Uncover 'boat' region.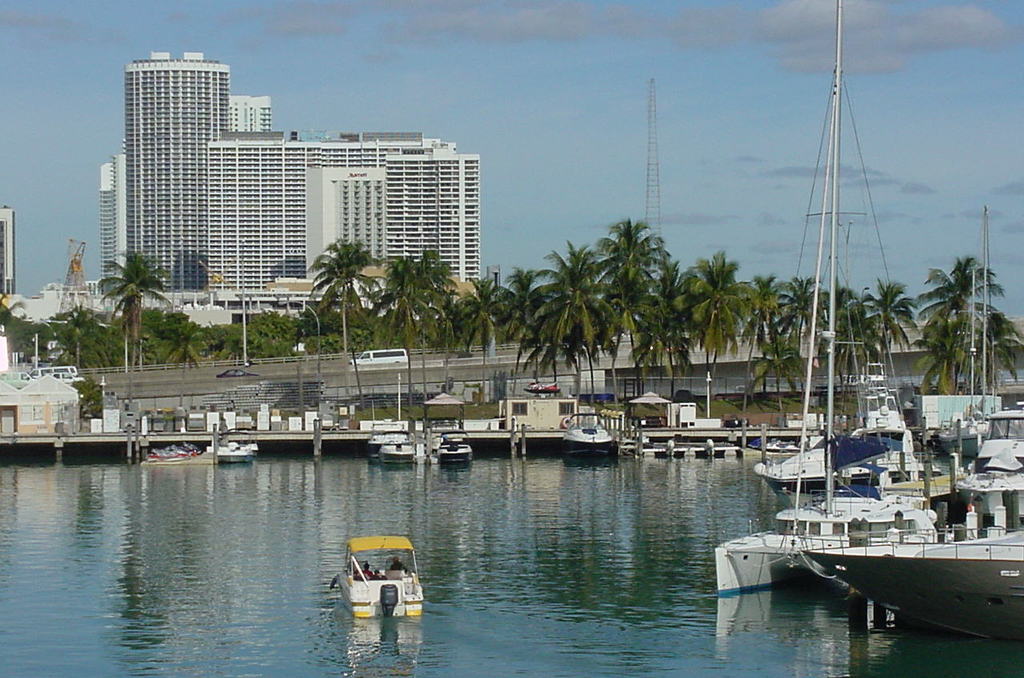
Uncovered: 434:418:476:471.
